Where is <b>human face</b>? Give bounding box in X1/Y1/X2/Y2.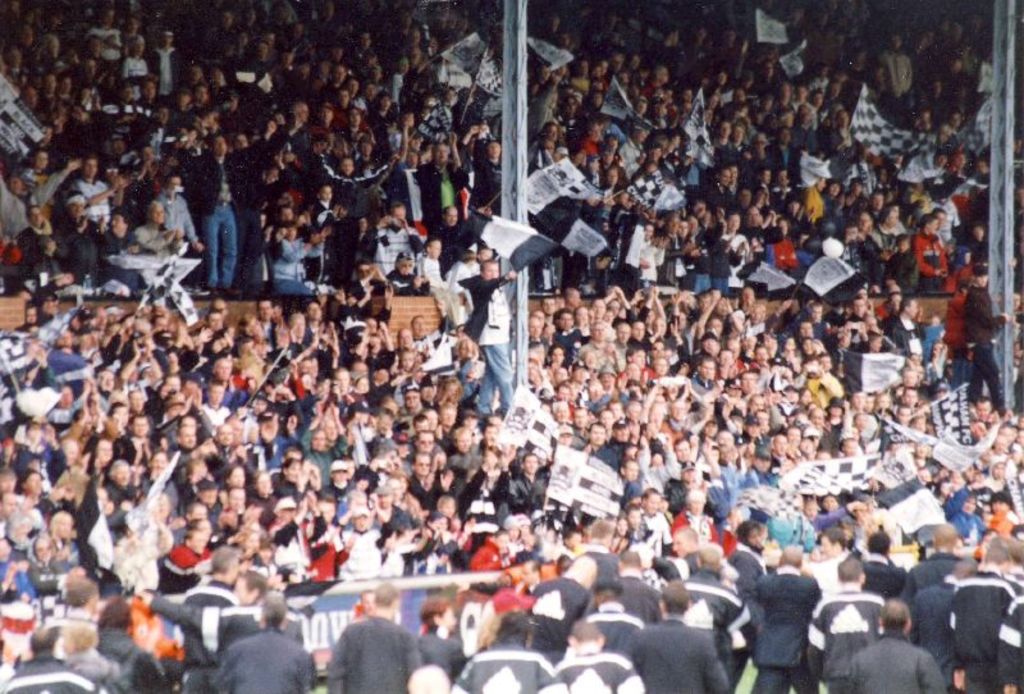
211/318/227/329.
